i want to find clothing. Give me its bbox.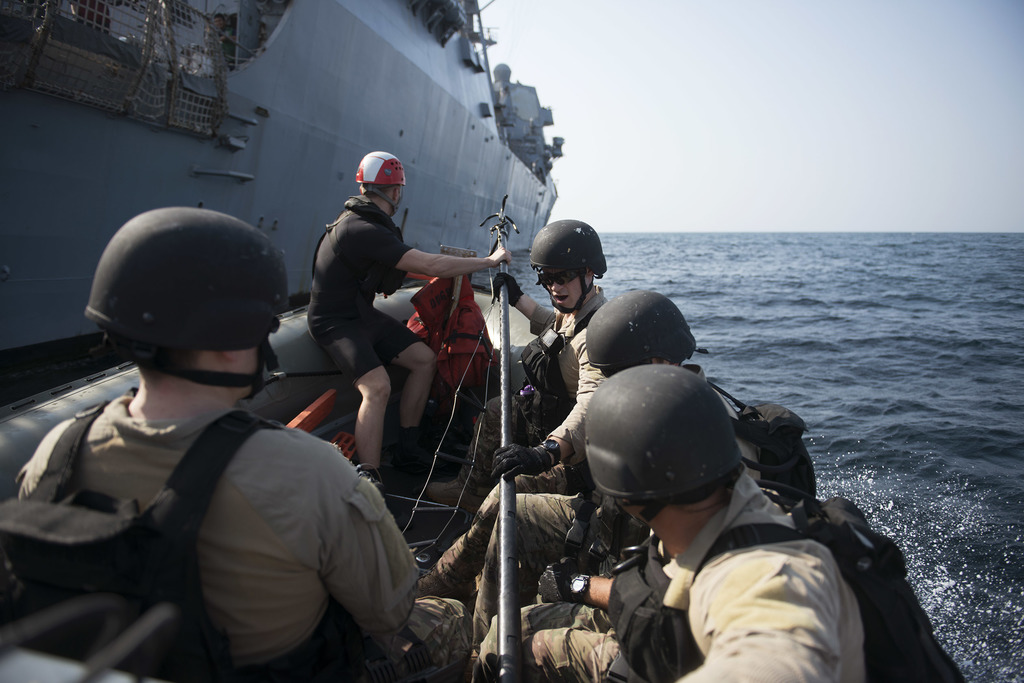
[511,284,609,462].
